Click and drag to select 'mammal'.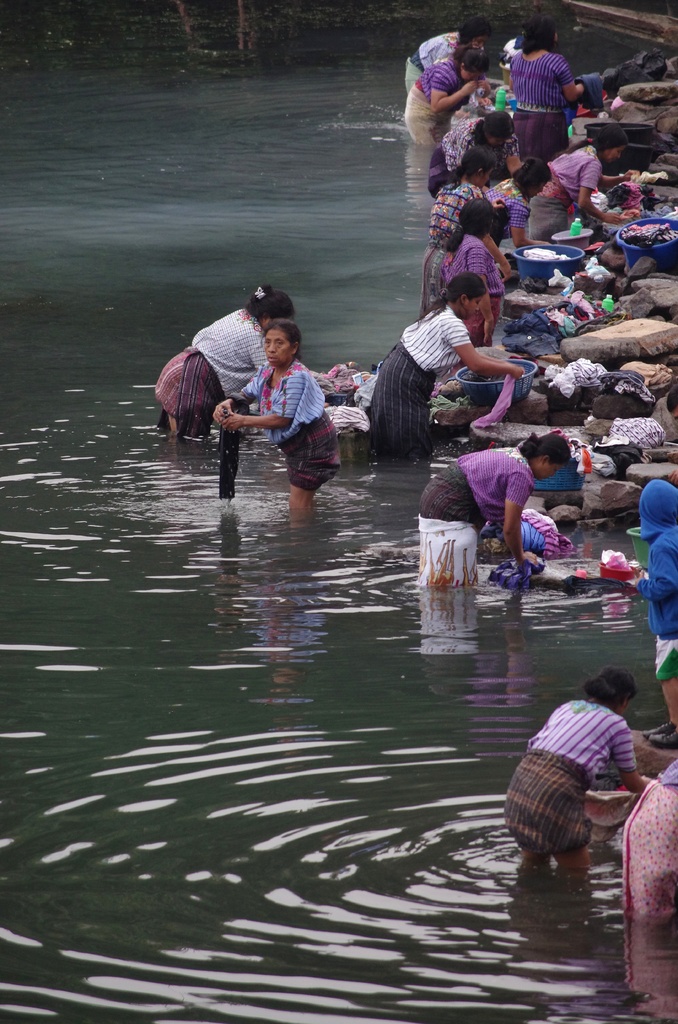
Selection: region(505, 17, 603, 160).
